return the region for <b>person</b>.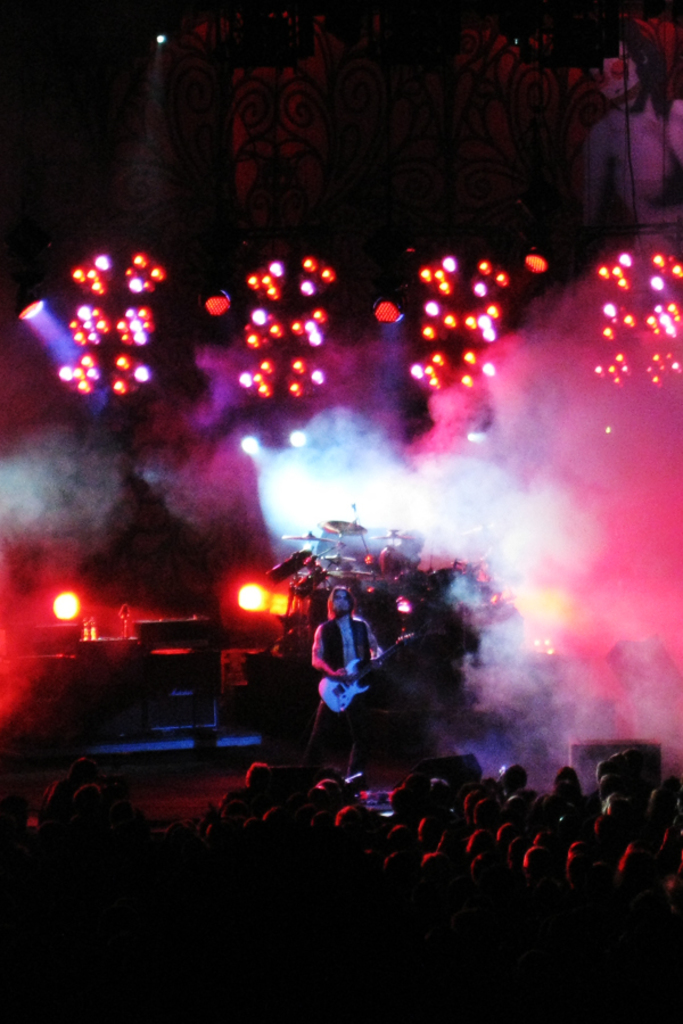
[x1=306, y1=585, x2=387, y2=782].
